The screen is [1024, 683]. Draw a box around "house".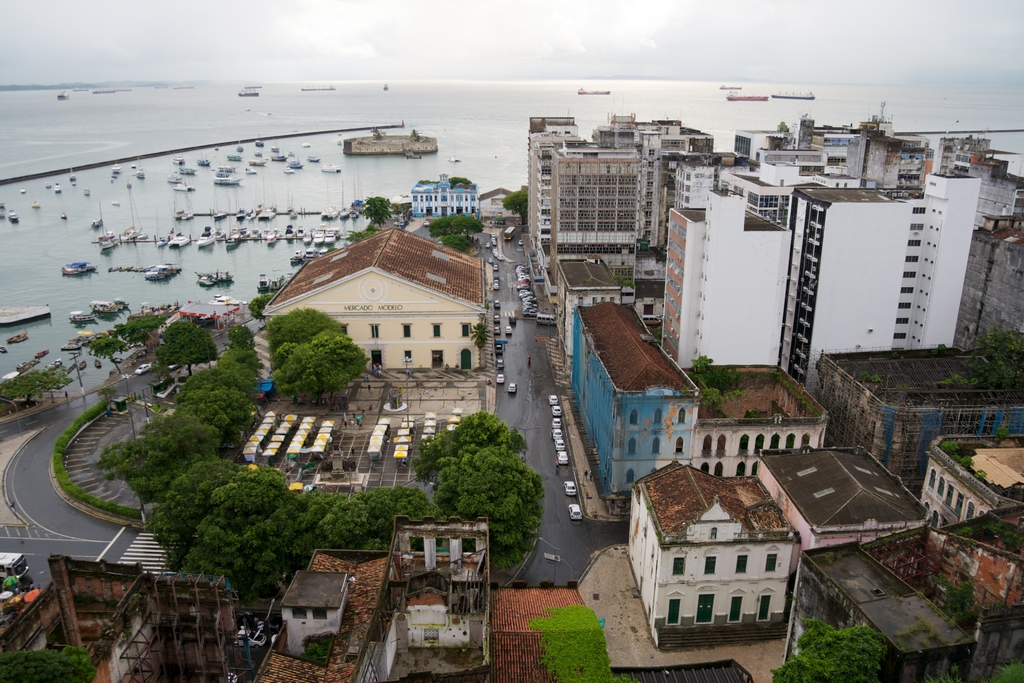
box(732, 126, 788, 159).
